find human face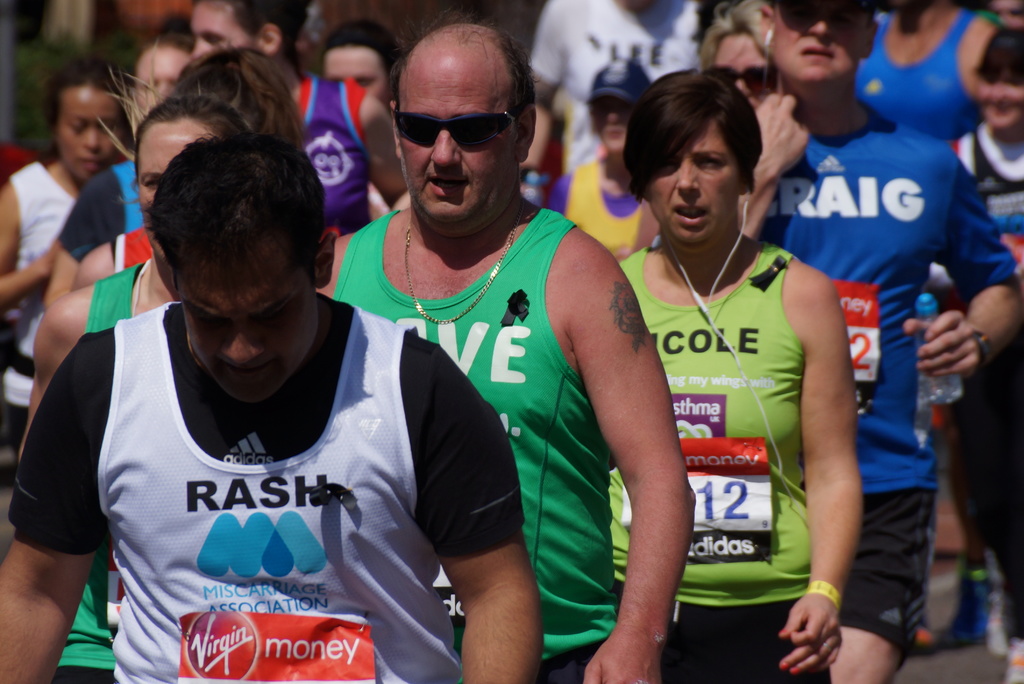
[left=141, top=120, right=214, bottom=214]
